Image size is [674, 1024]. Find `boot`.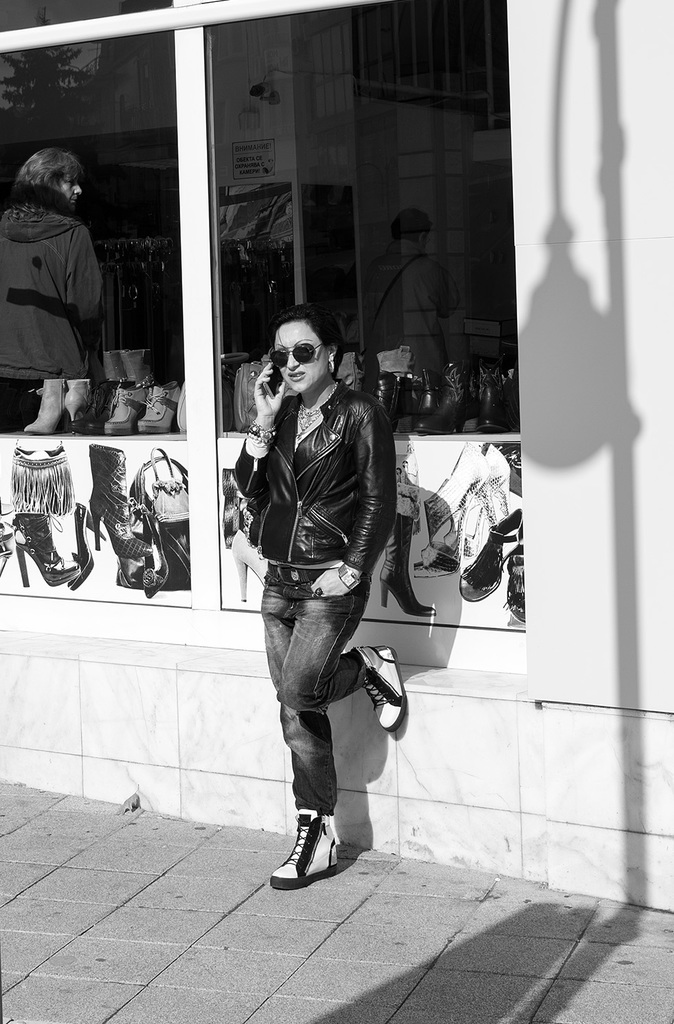
<box>382,515,436,620</box>.
